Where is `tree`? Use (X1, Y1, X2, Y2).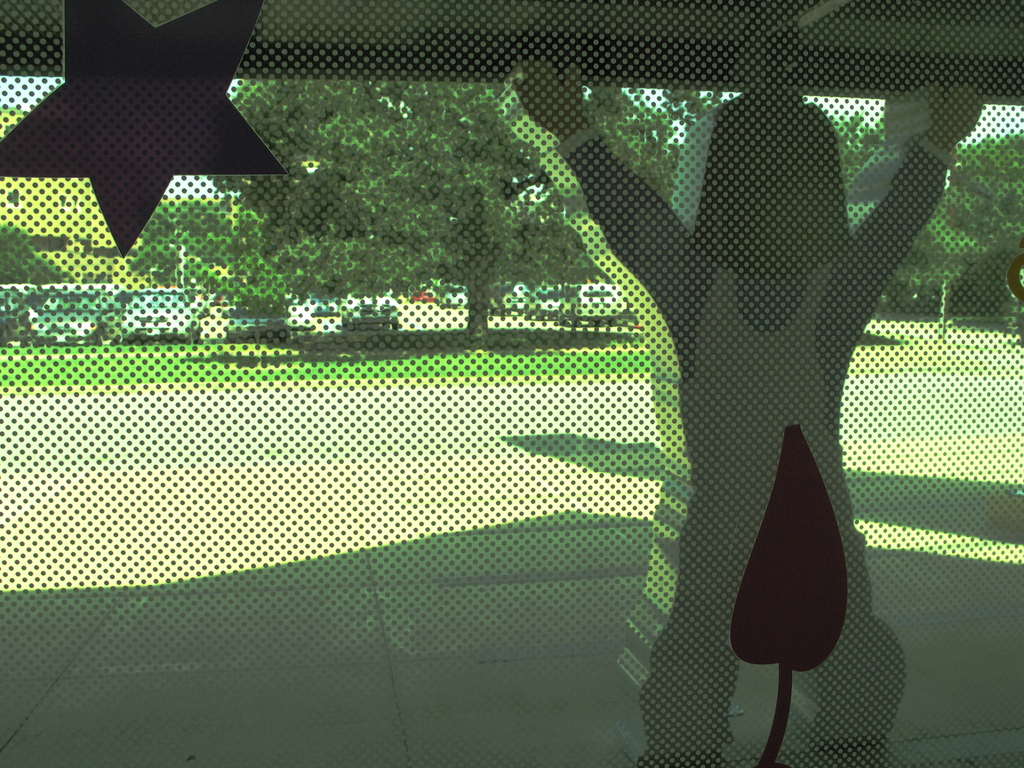
(660, 89, 735, 141).
